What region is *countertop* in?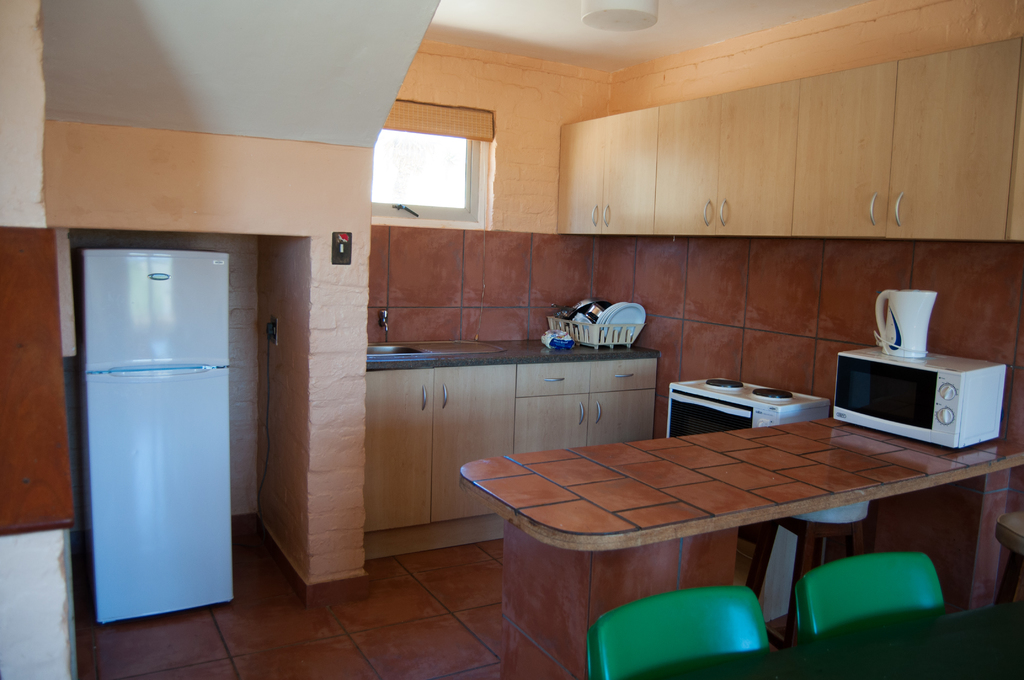
bbox(364, 328, 662, 560).
